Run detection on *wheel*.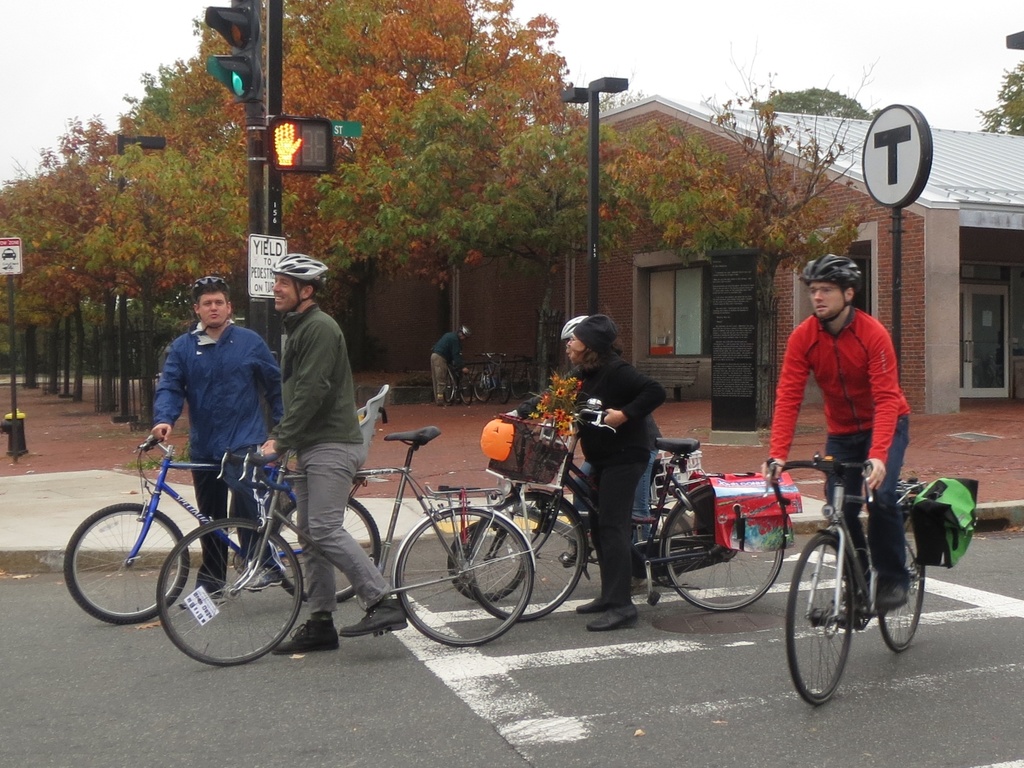
Result: bbox(449, 521, 530, 597).
